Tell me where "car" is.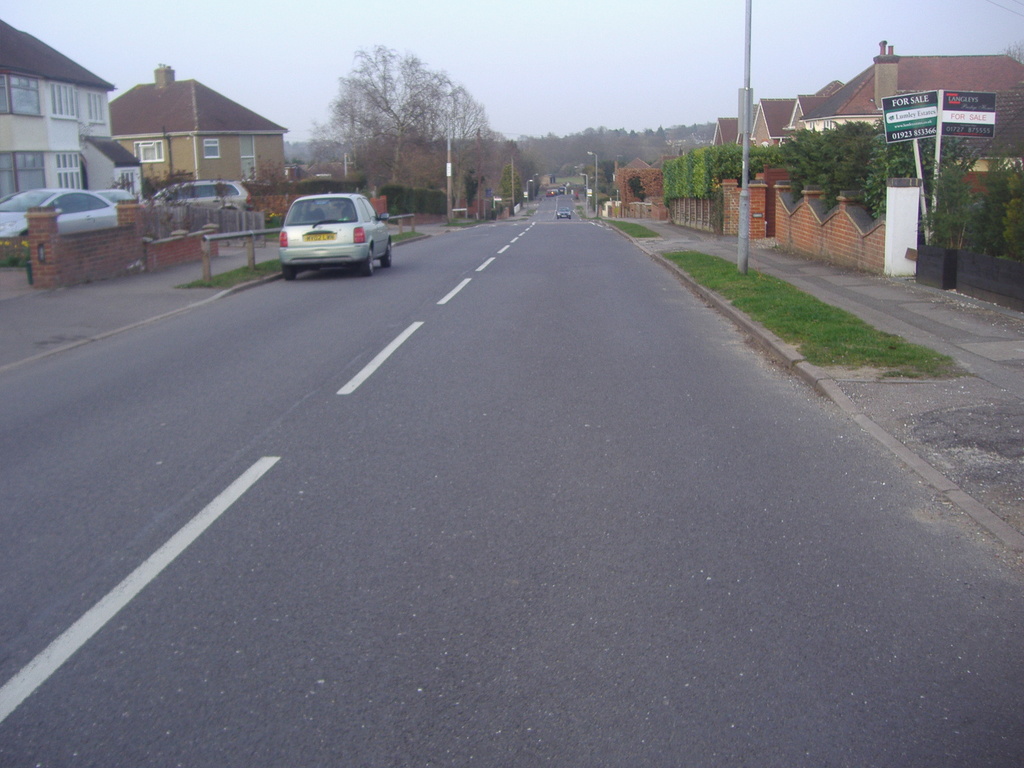
"car" is at [left=559, top=211, right=571, bottom=217].
